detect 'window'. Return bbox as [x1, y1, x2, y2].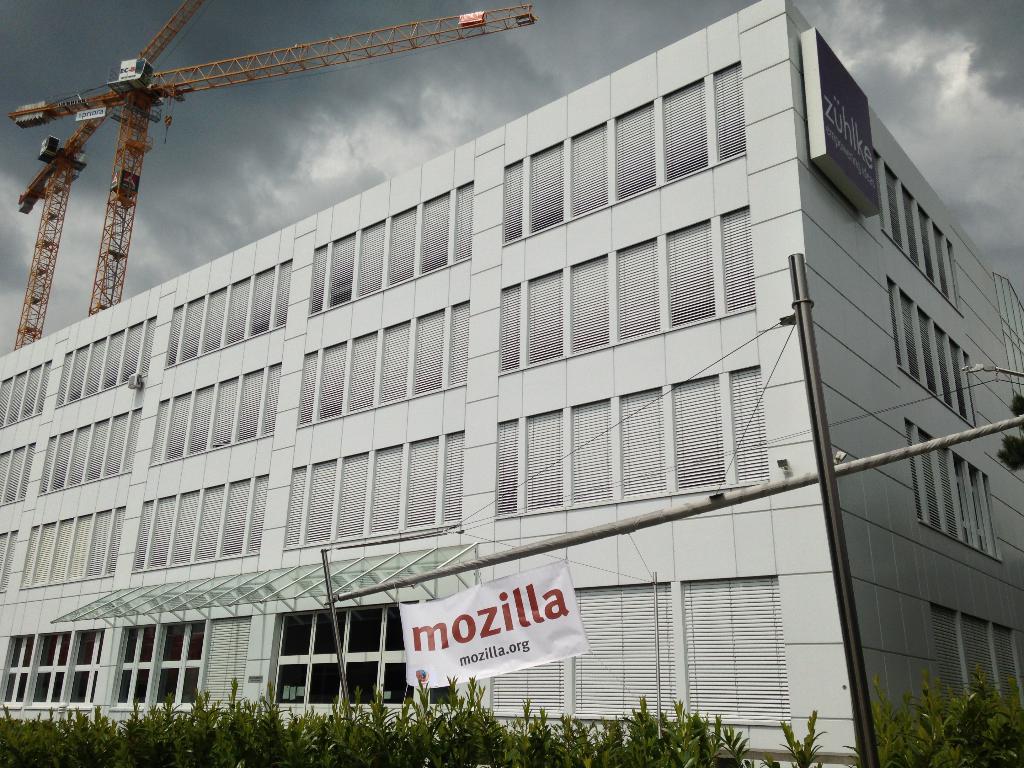
[948, 342, 975, 419].
